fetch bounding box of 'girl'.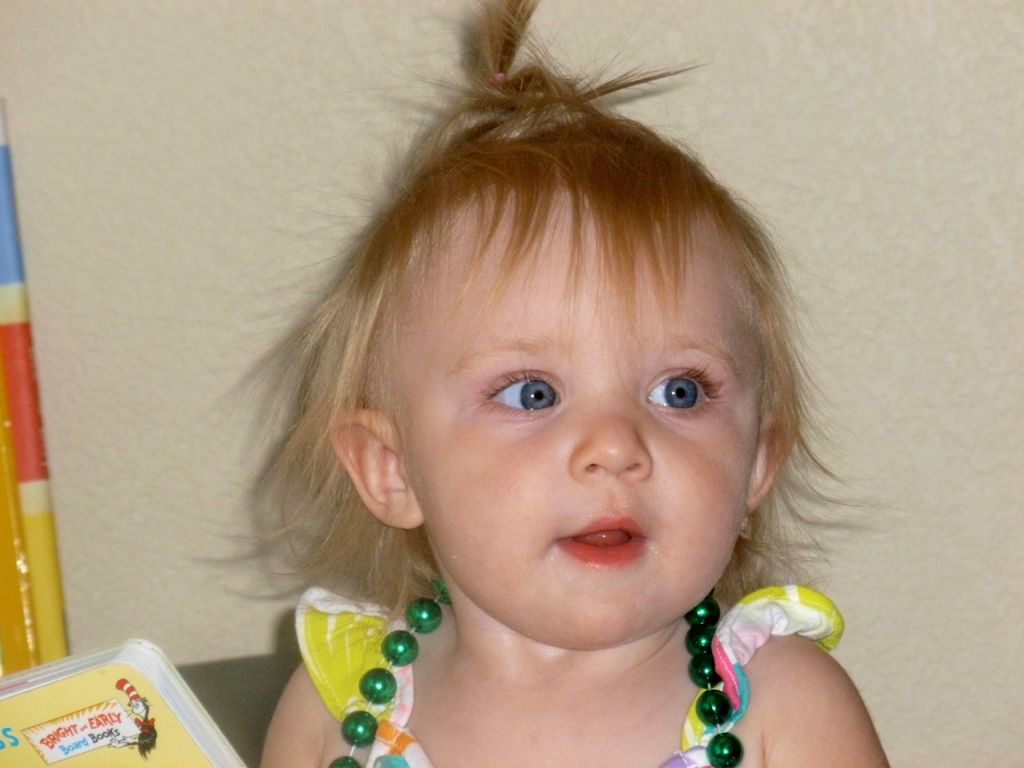
Bbox: rect(194, 0, 888, 767).
